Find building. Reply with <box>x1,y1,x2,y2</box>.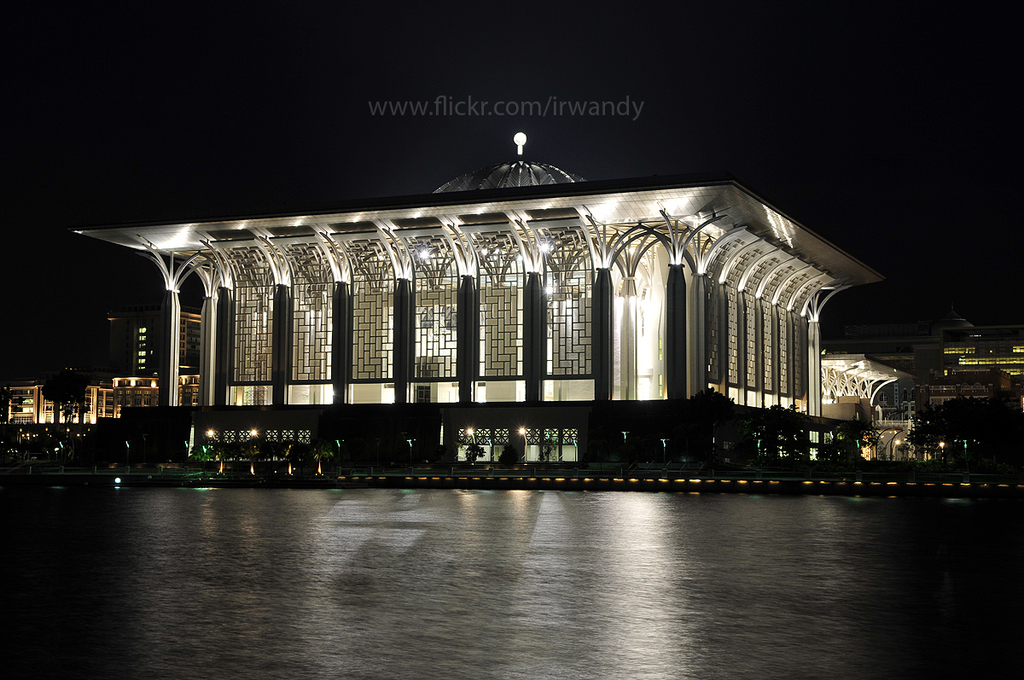
<box>75,131,912,470</box>.
